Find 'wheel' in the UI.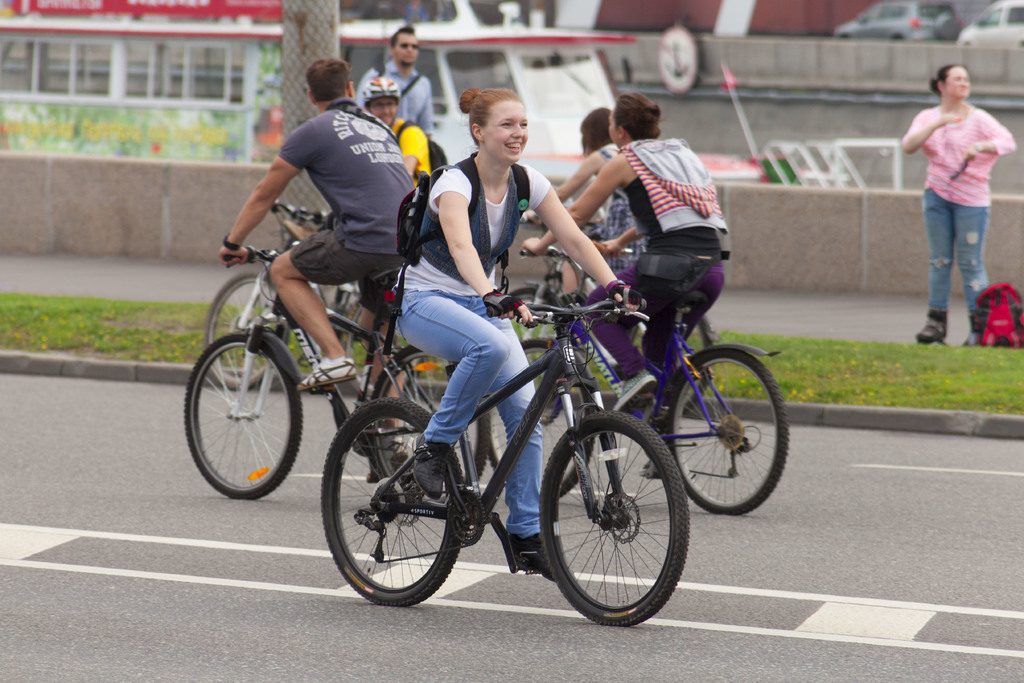
UI element at 656,346,792,517.
